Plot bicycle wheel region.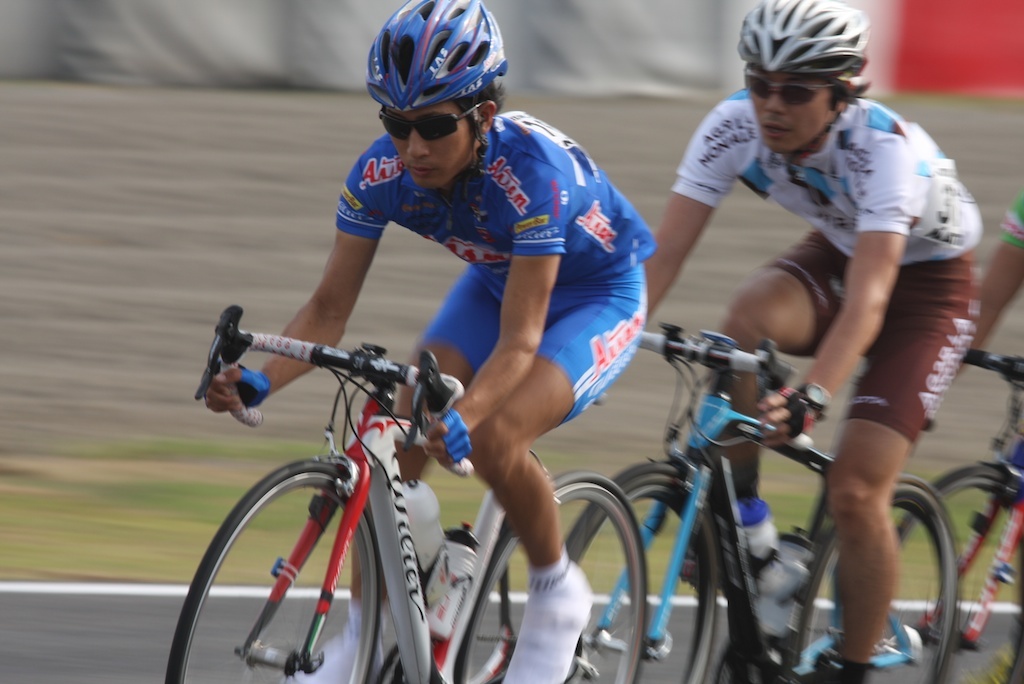
Plotted at pyautogui.locateOnScreen(559, 459, 719, 683).
